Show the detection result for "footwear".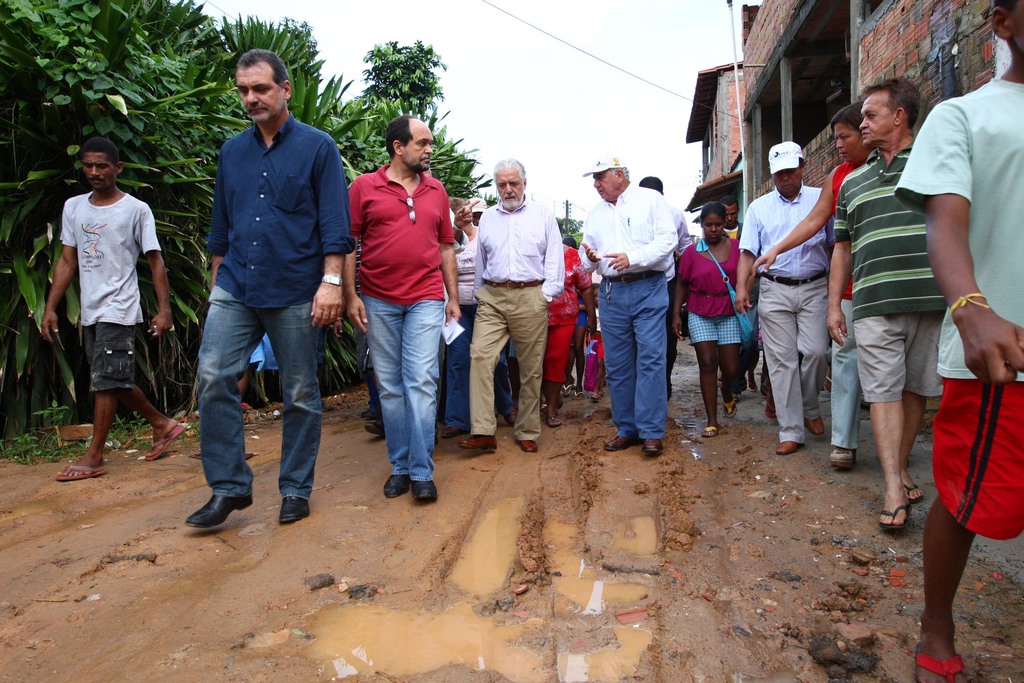
detection(180, 473, 243, 537).
